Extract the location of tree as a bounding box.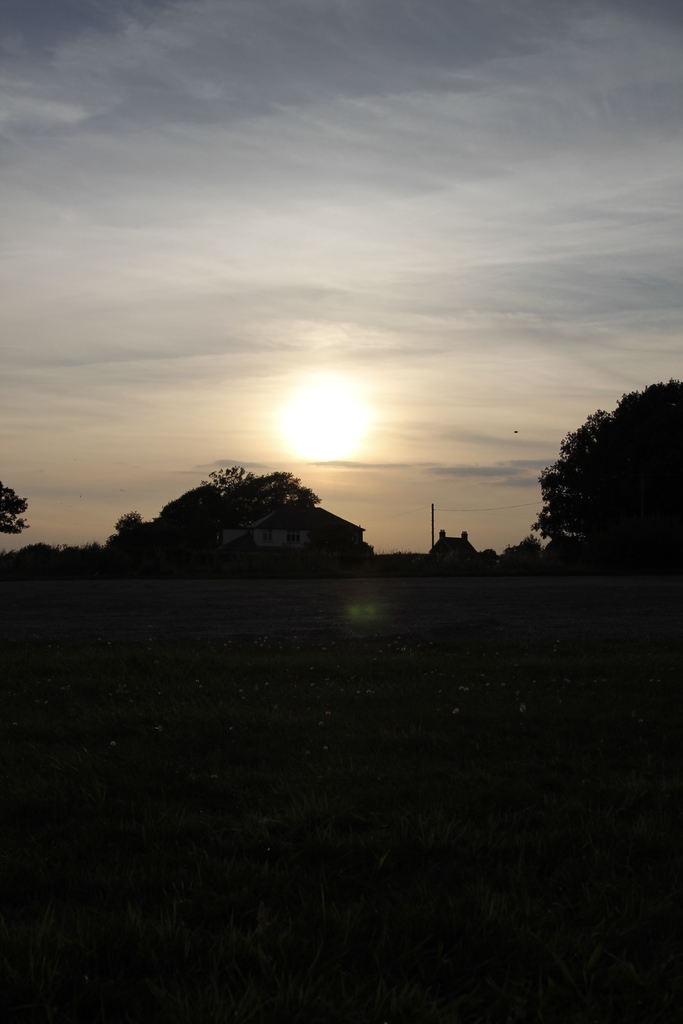
detection(0, 488, 34, 540).
